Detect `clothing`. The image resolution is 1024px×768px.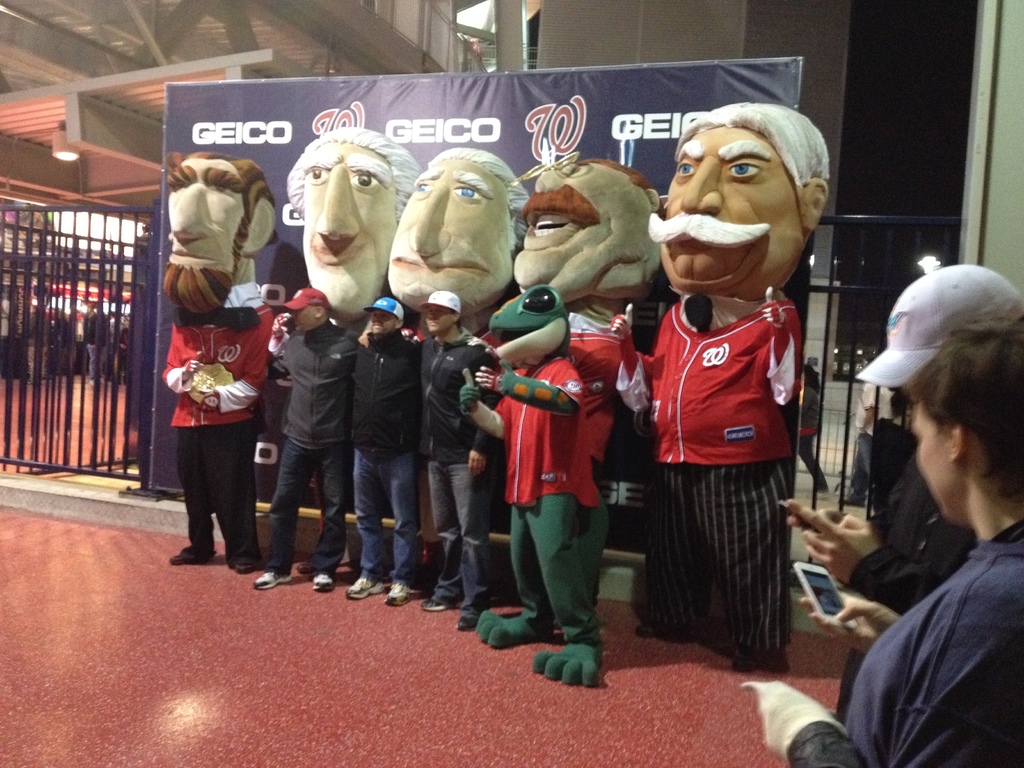
{"left": 349, "top": 336, "right": 429, "bottom": 580}.
